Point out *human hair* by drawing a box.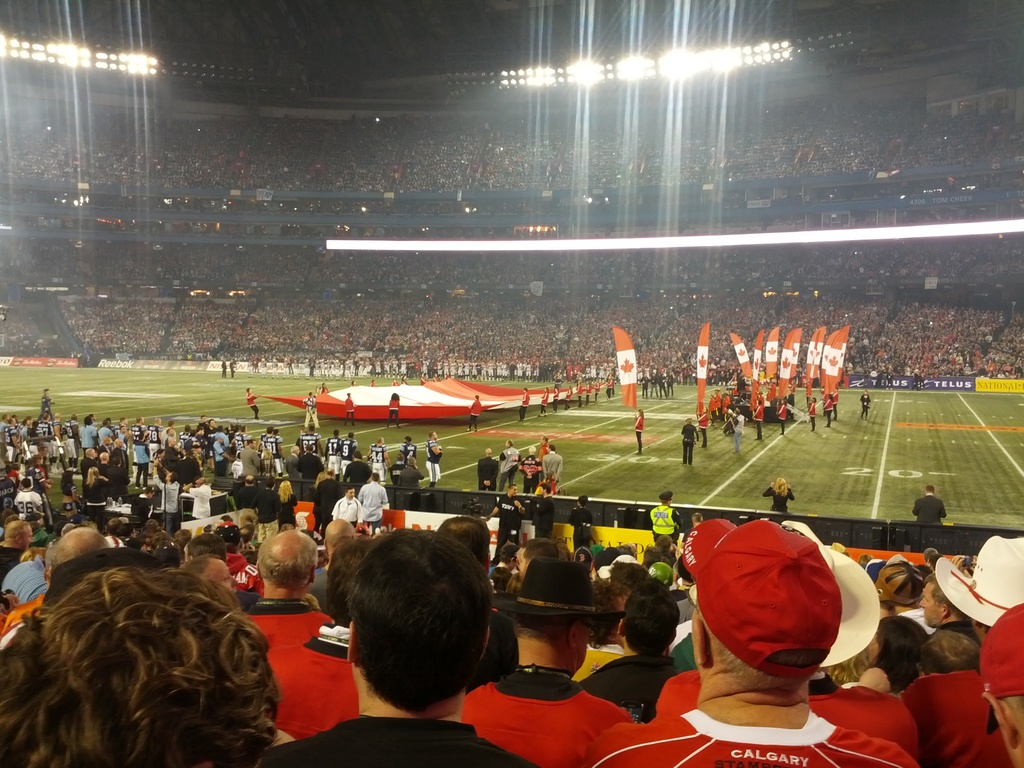
left=322, top=522, right=346, bottom=547.
